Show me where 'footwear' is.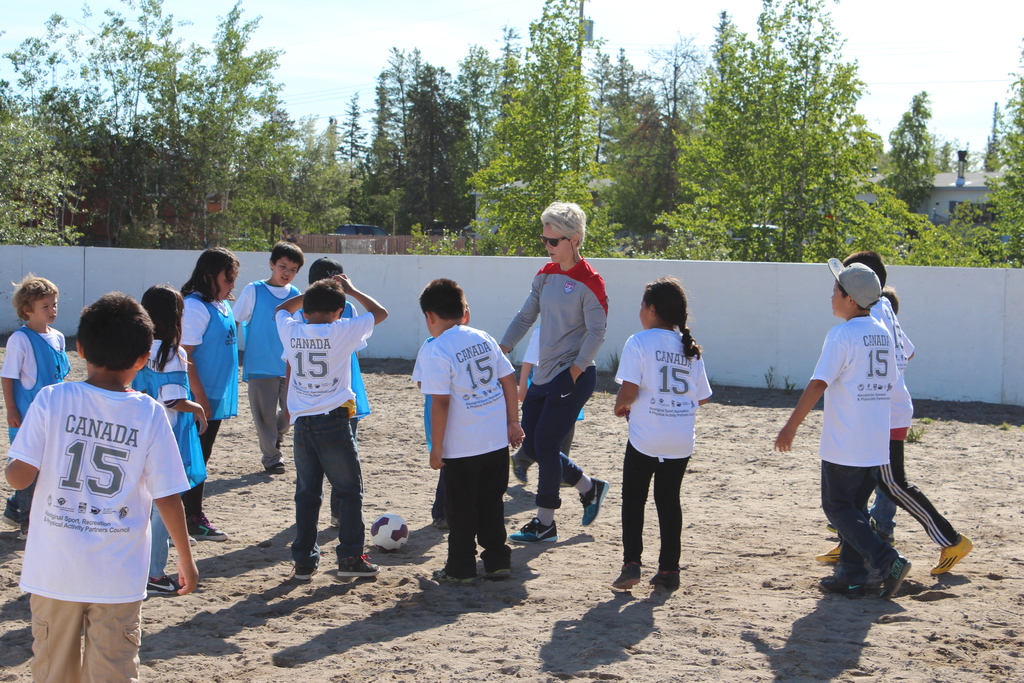
'footwear' is at (x1=492, y1=565, x2=509, y2=575).
